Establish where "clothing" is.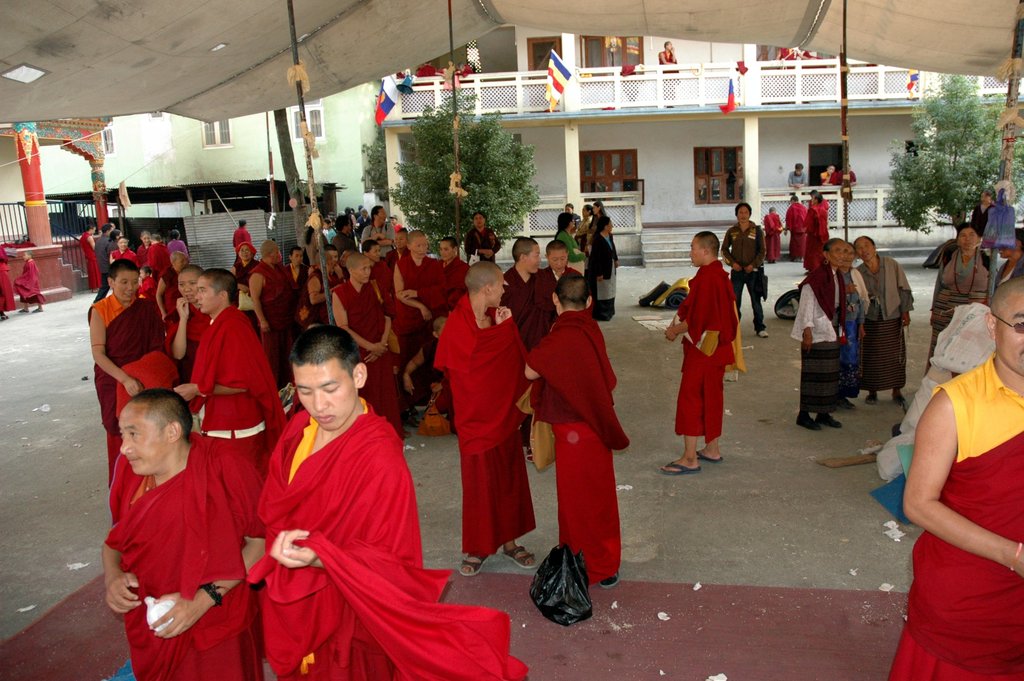
Established at bbox=[236, 381, 463, 662].
